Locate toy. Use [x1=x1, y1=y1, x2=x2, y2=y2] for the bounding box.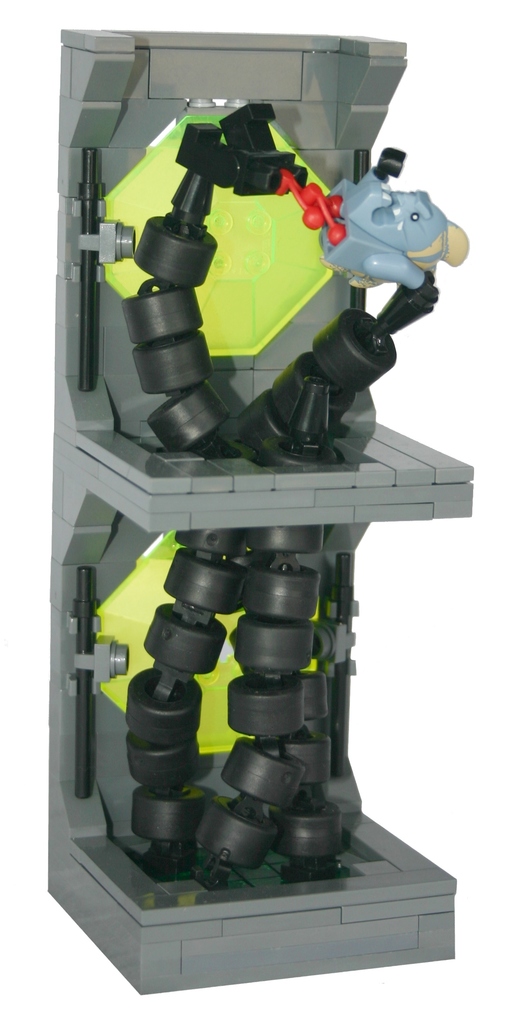
[x1=45, y1=29, x2=473, y2=996].
